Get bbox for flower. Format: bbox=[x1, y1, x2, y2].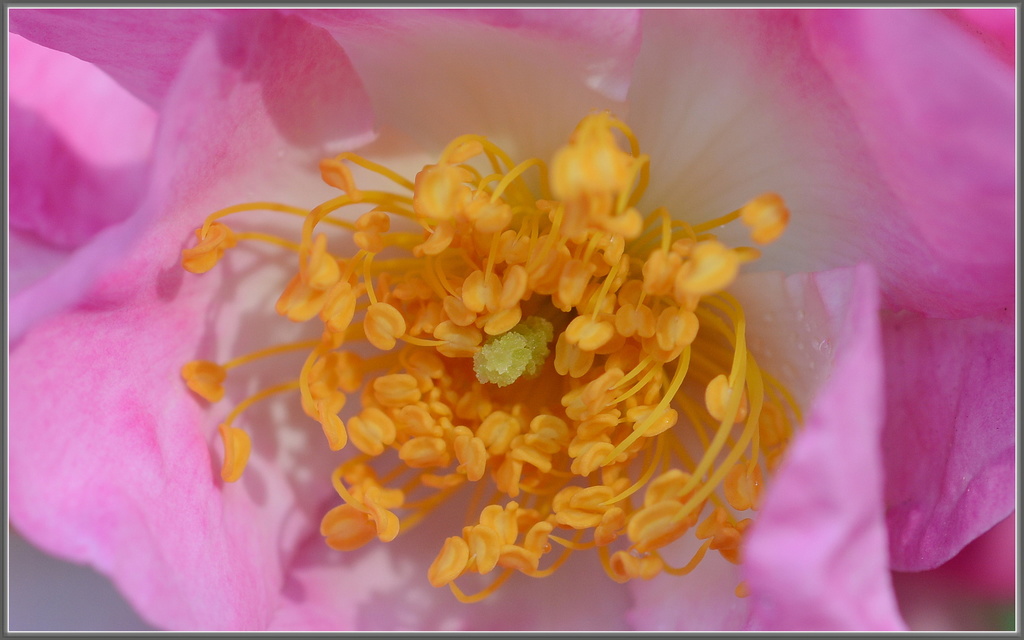
bbox=[412, 504, 560, 598].
